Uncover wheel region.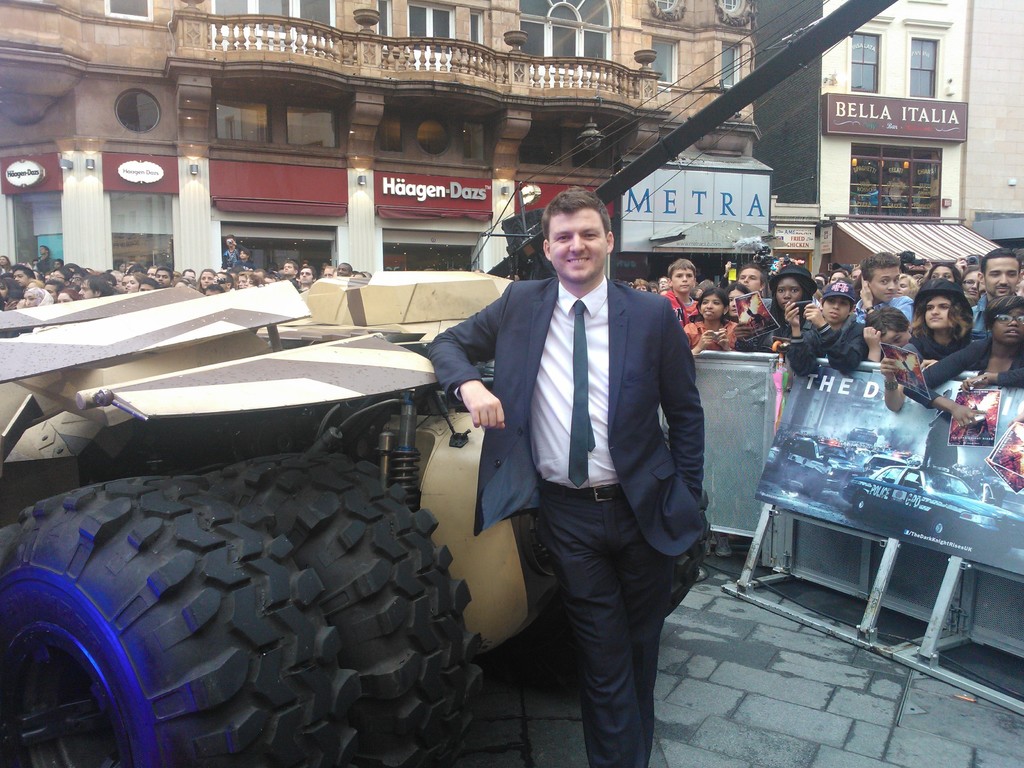
Uncovered: 988,547,1009,557.
